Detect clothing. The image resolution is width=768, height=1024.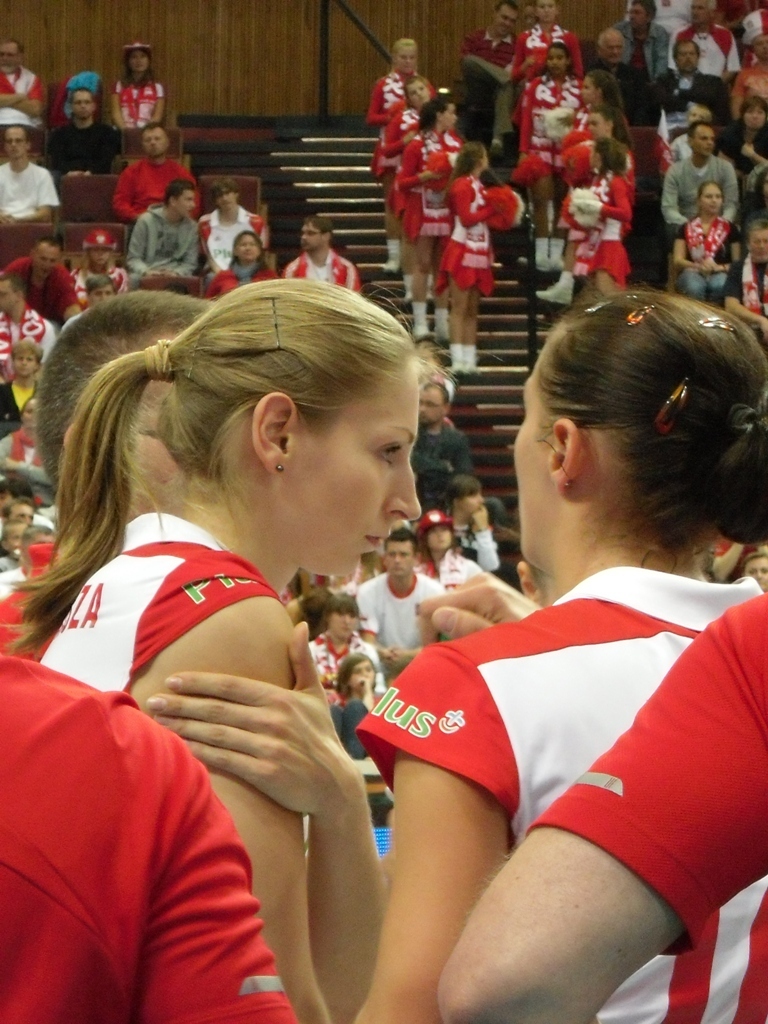
locate(31, 511, 284, 702).
